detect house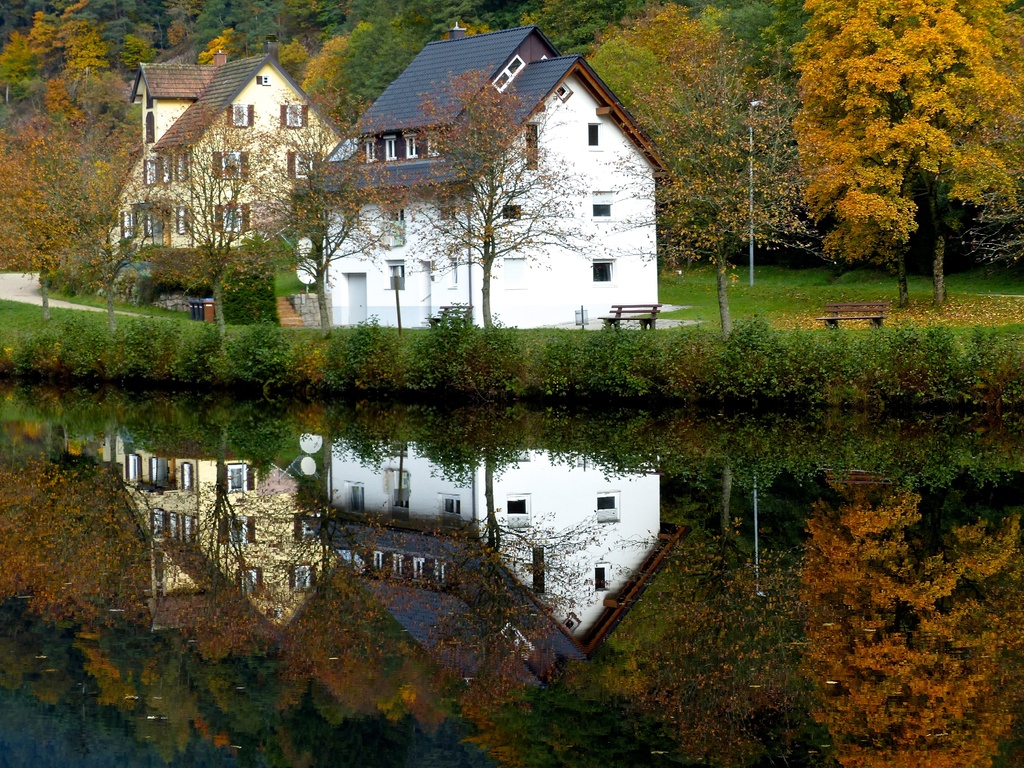
x1=102, y1=32, x2=342, y2=269
